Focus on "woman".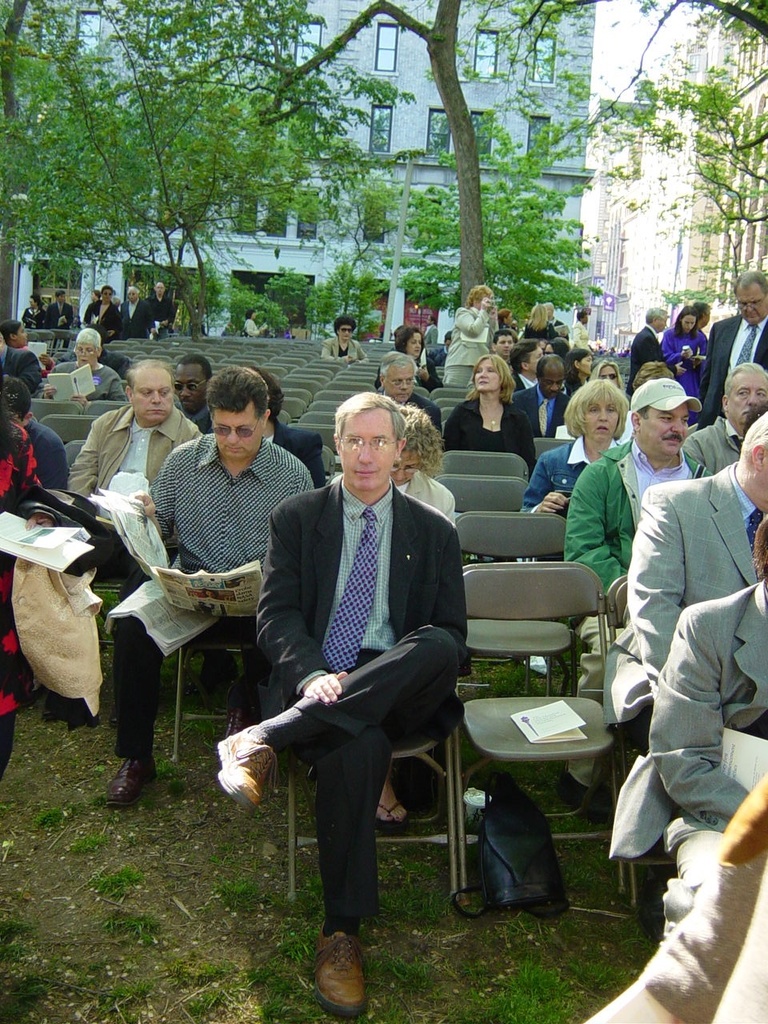
Focused at Rect(438, 284, 500, 393).
